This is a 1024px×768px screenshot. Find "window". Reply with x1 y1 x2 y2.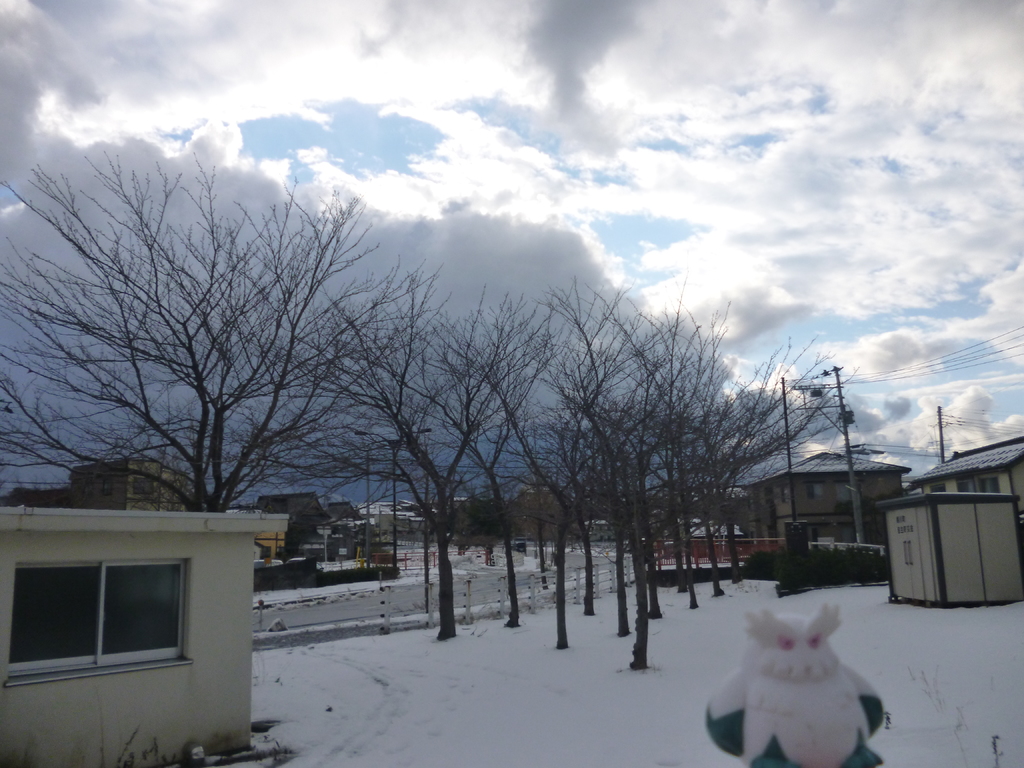
781 483 788 503.
